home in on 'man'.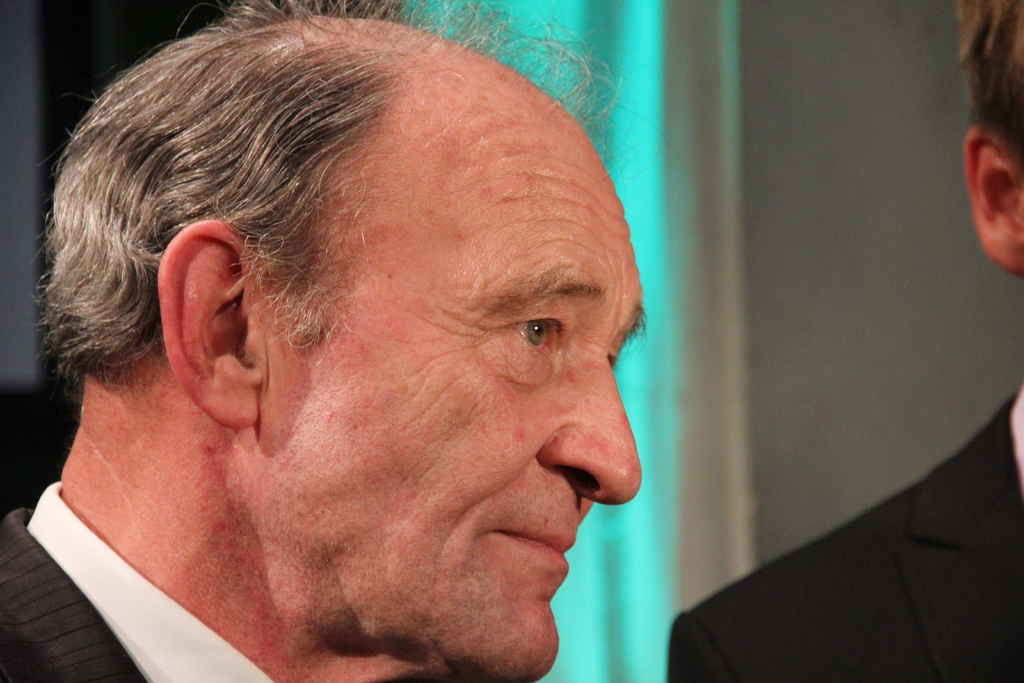
Homed in at (666,0,1023,682).
